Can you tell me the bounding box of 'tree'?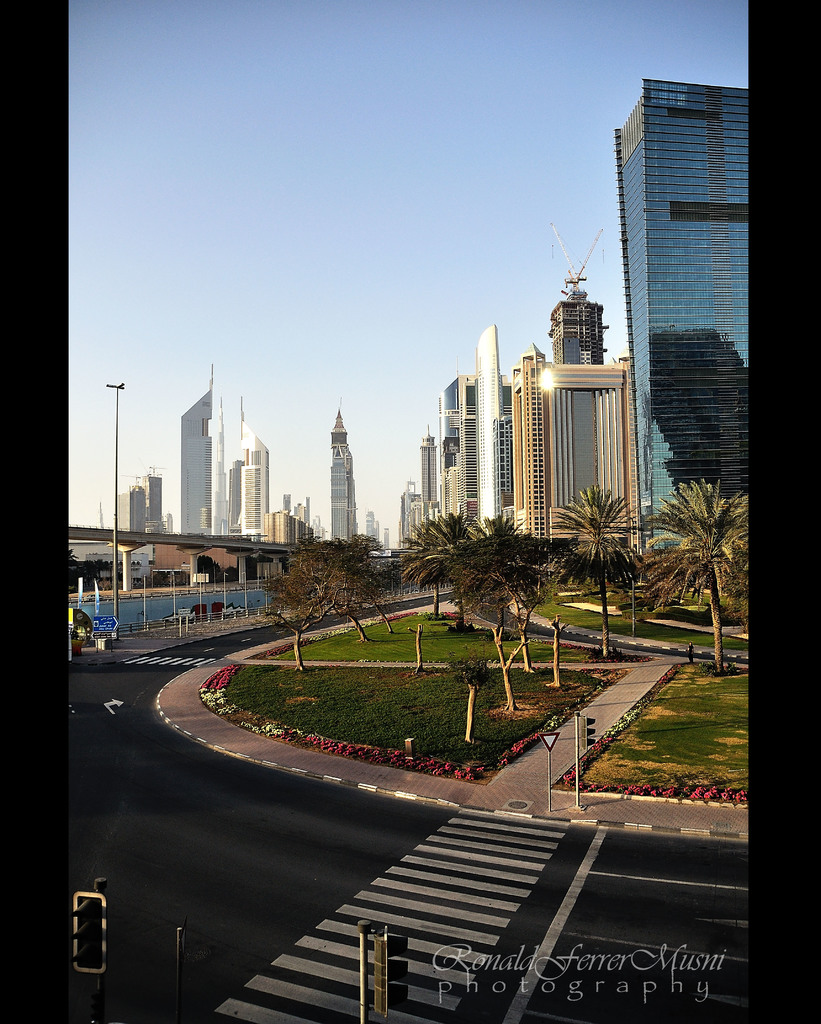
l=631, t=475, r=756, b=675.
